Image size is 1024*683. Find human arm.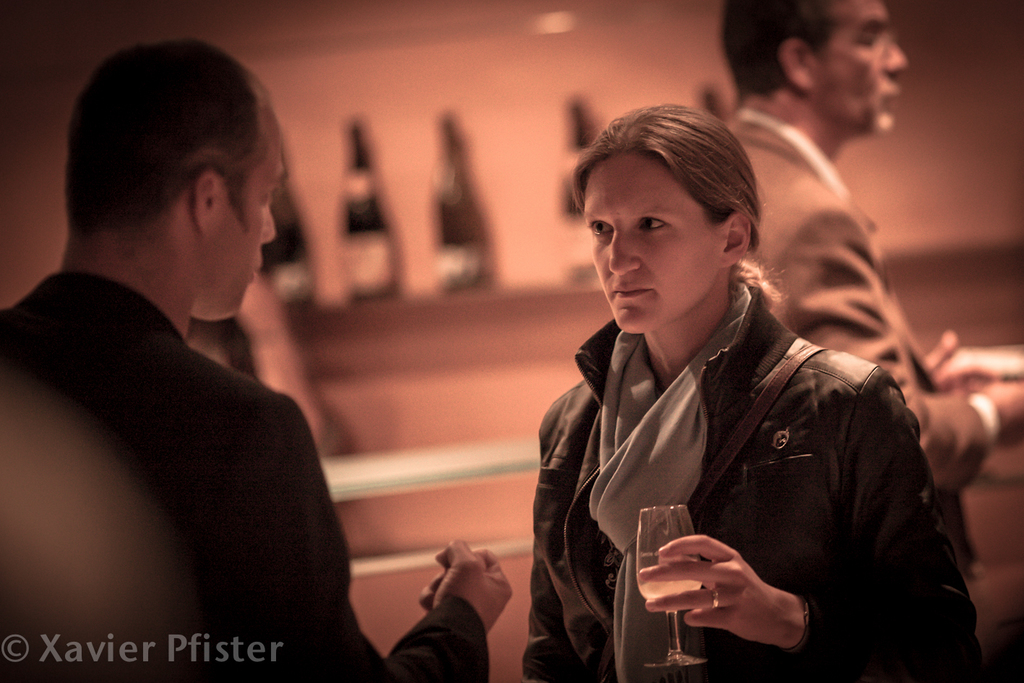
(x1=643, y1=379, x2=986, y2=676).
